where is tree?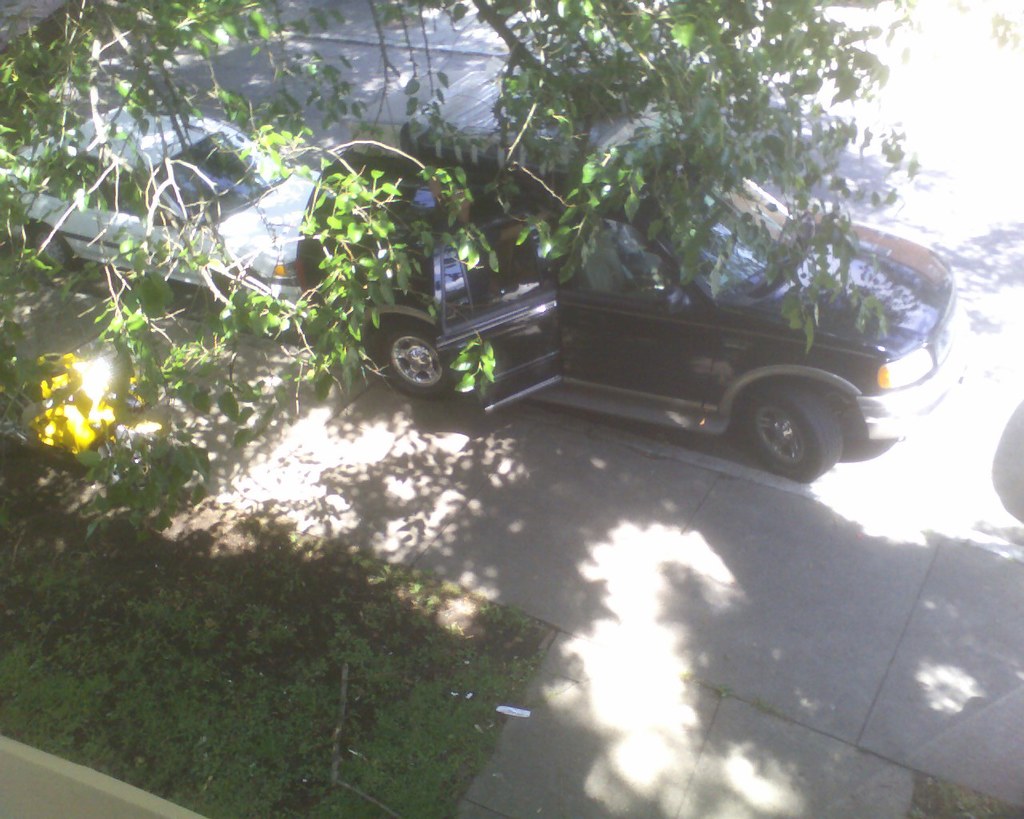
crop(0, 0, 1023, 541).
